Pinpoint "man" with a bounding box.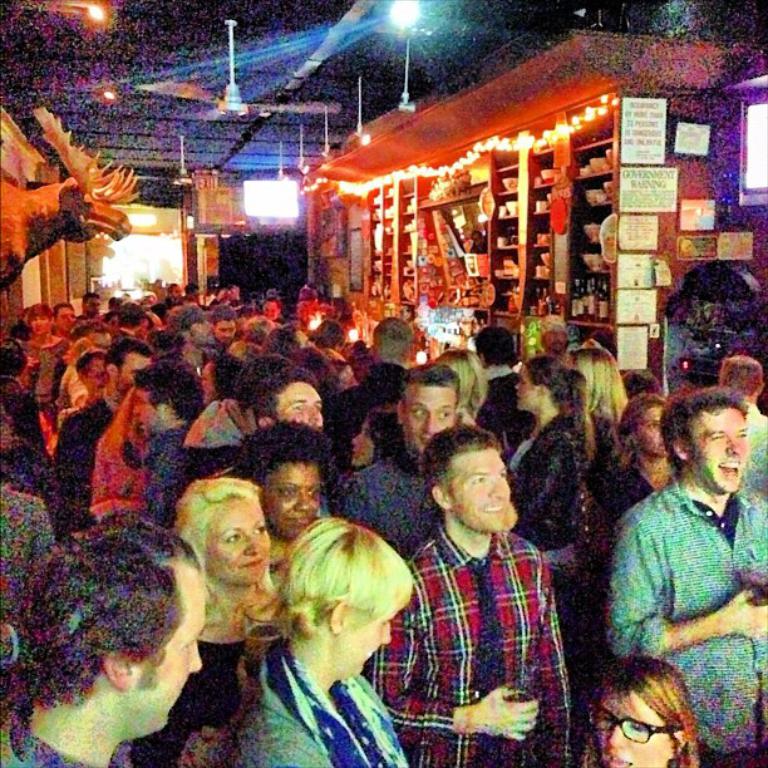
[604, 388, 767, 767].
